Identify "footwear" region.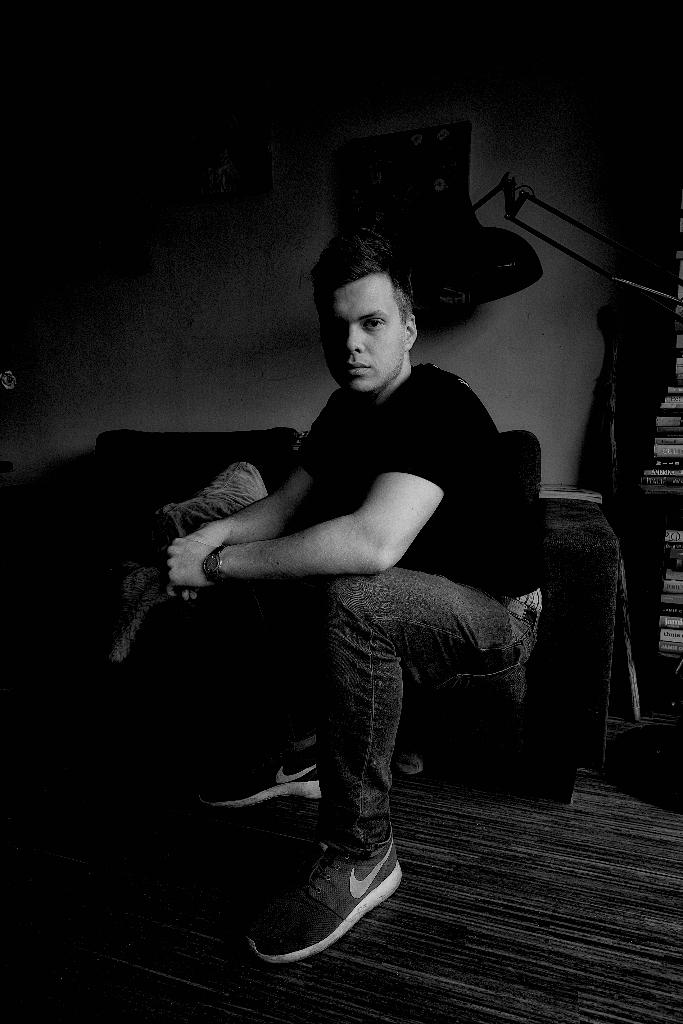
Region: crop(236, 824, 413, 968).
